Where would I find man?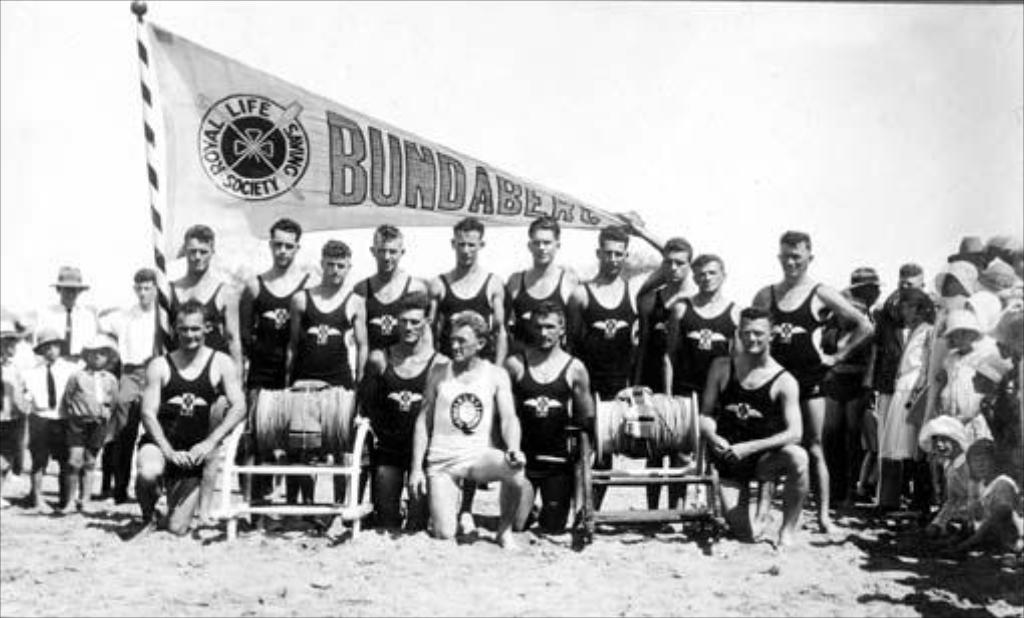
At rect(636, 235, 695, 518).
